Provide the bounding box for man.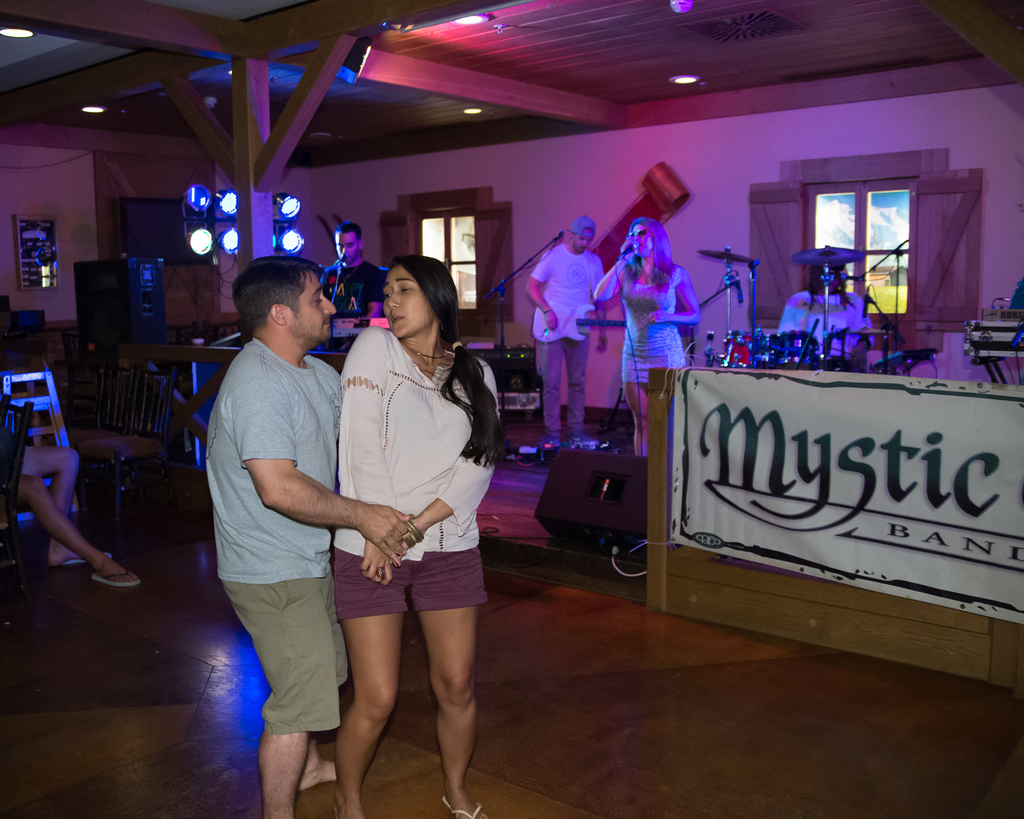
box=[521, 214, 600, 458].
